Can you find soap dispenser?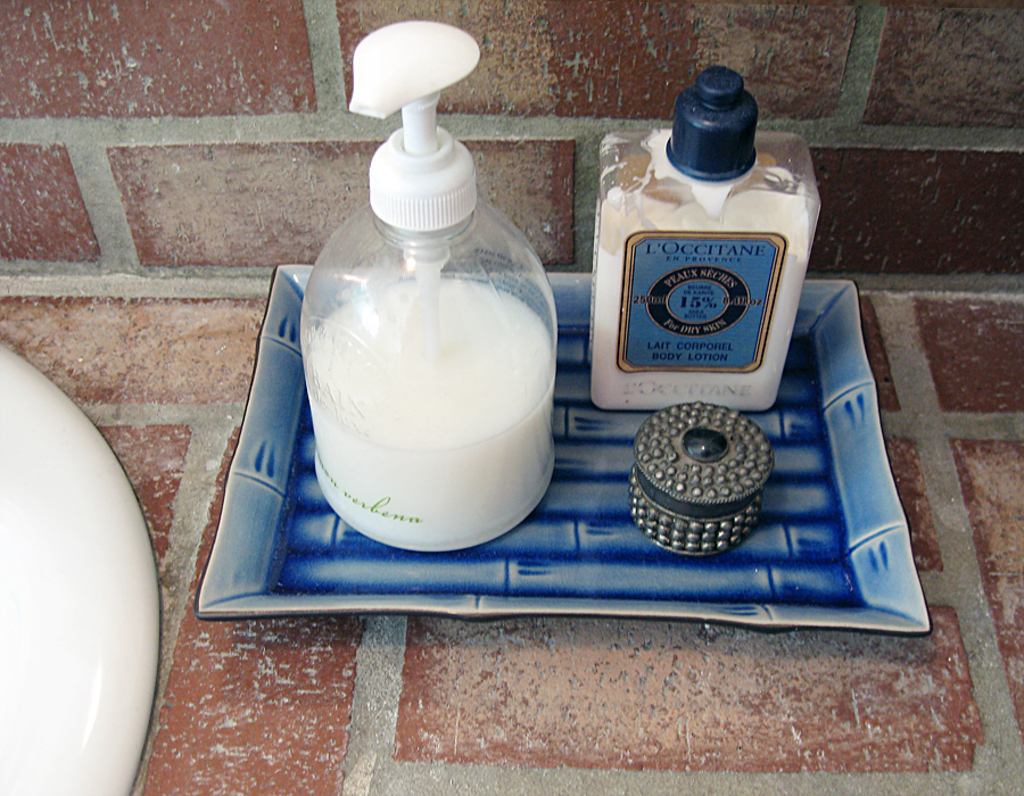
Yes, bounding box: <region>298, 17, 558, 555</region>.
